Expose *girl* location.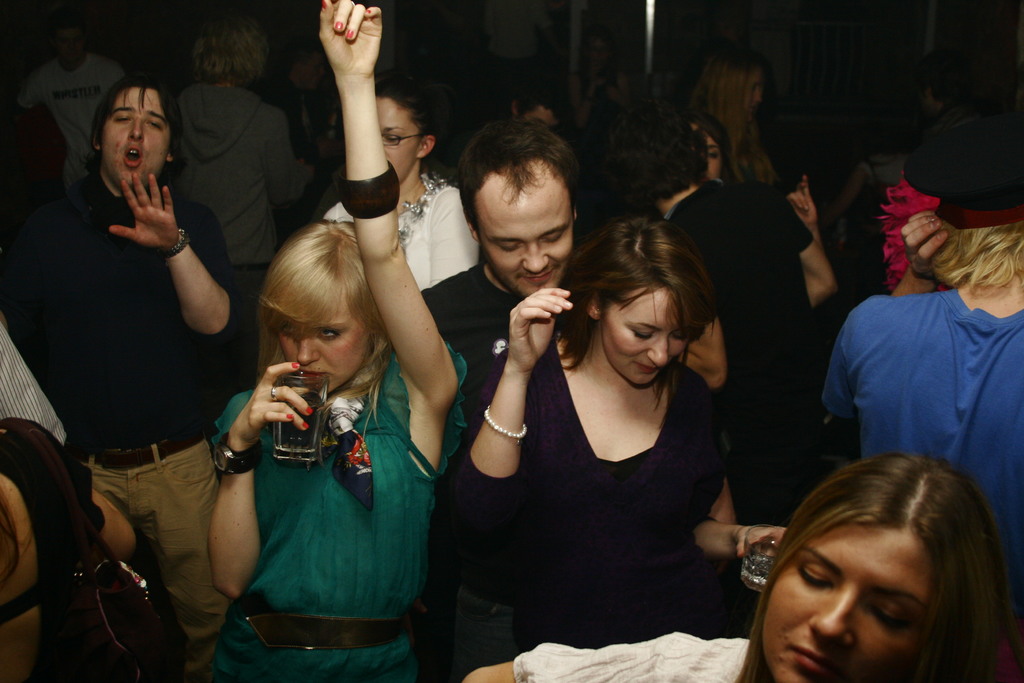
Exposed at l=455, t=457, r=1020, b=682.
